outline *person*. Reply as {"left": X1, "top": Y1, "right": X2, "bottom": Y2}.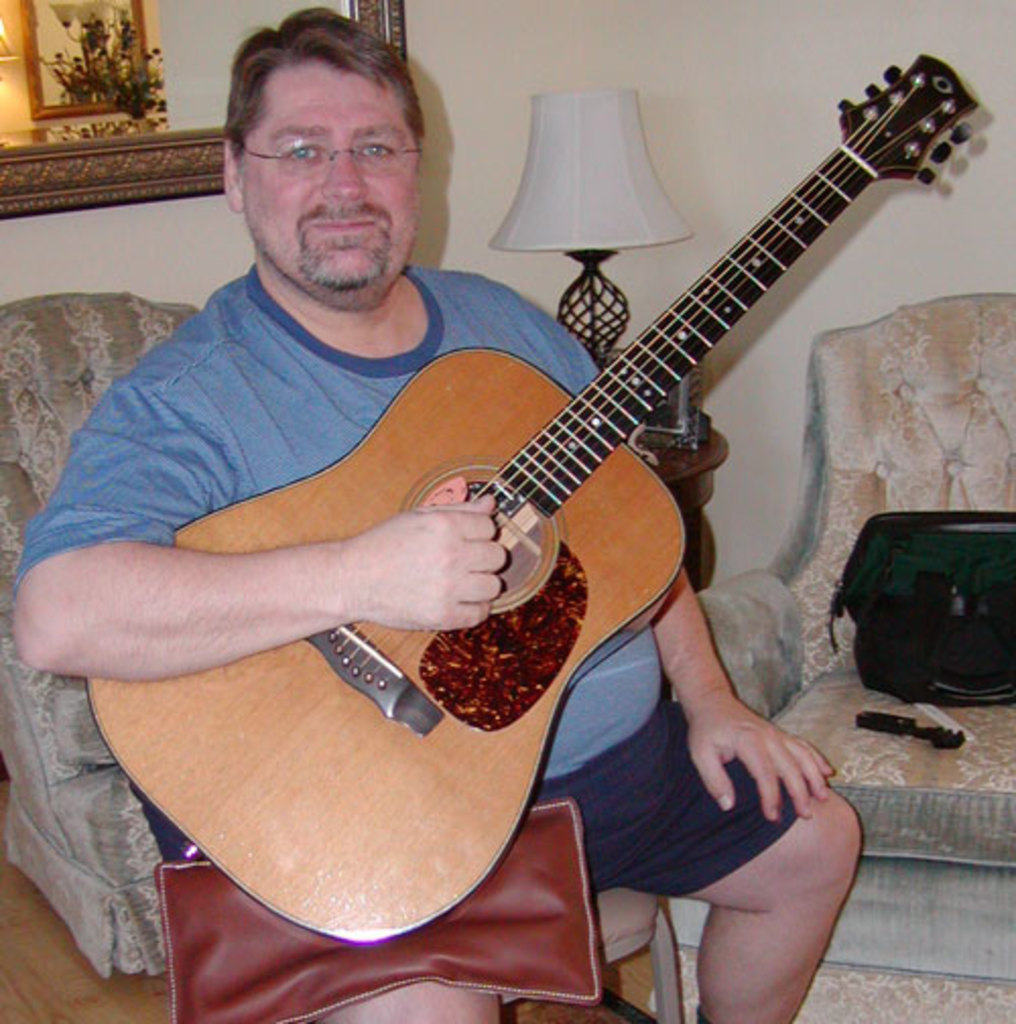
{"left": 18, "top": 12, "right": 870, "bottom": 1022}.
